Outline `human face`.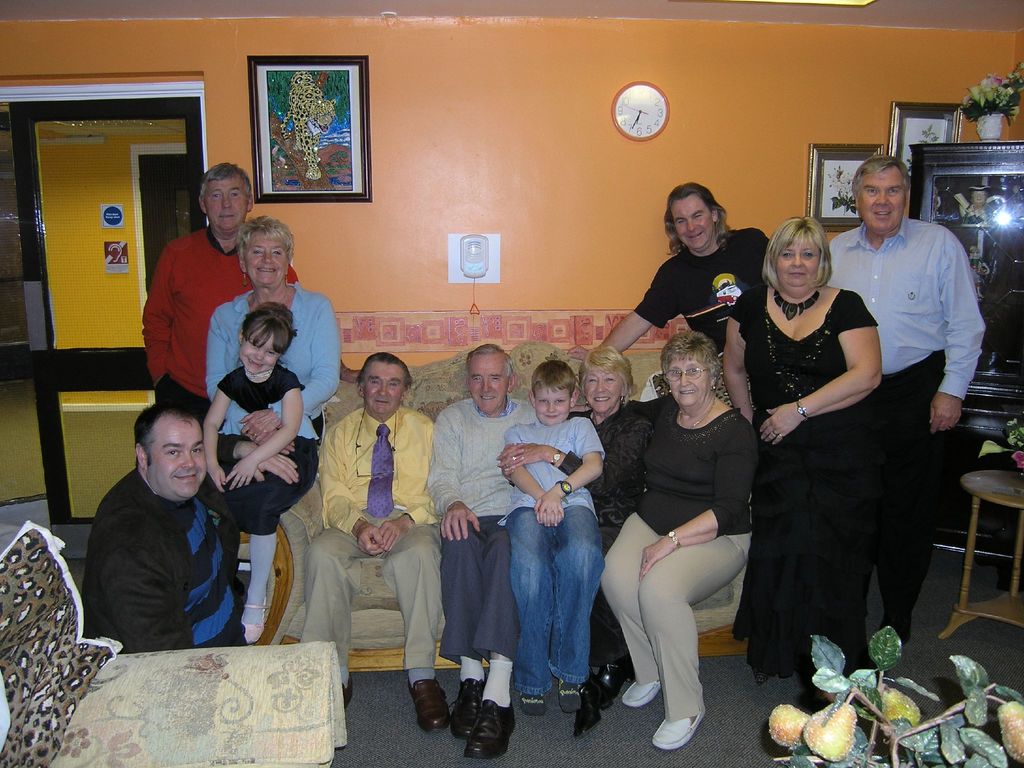
Outline: 782:236:815:294.
